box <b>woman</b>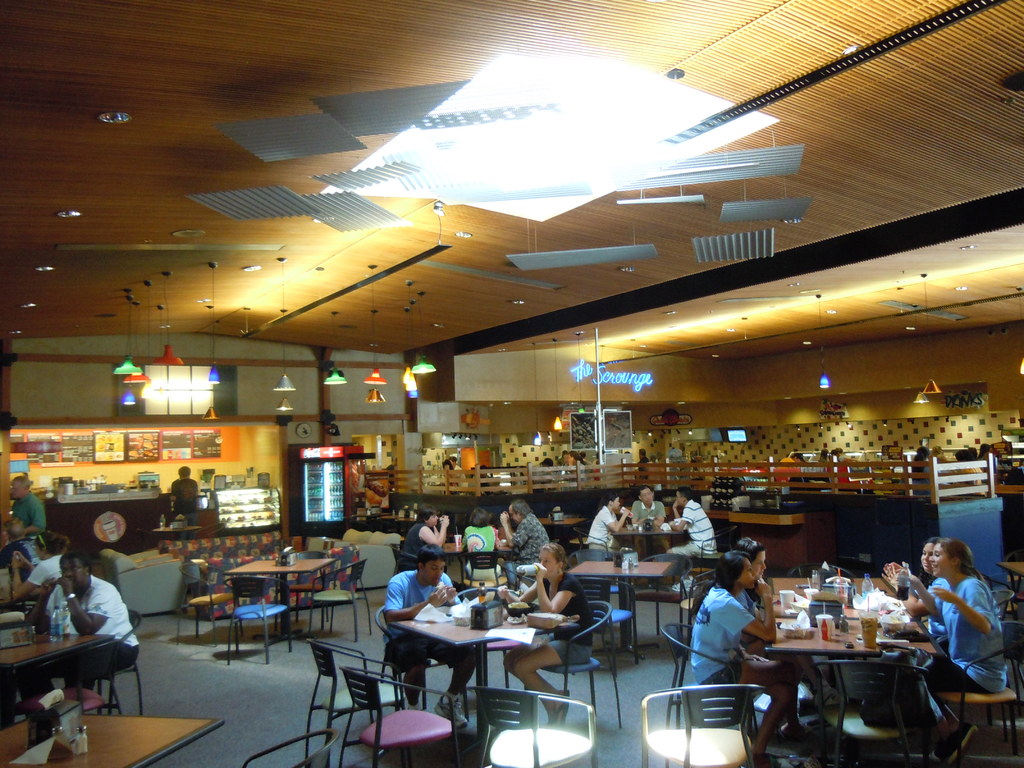
bbox(503, 534, 601, 720)
